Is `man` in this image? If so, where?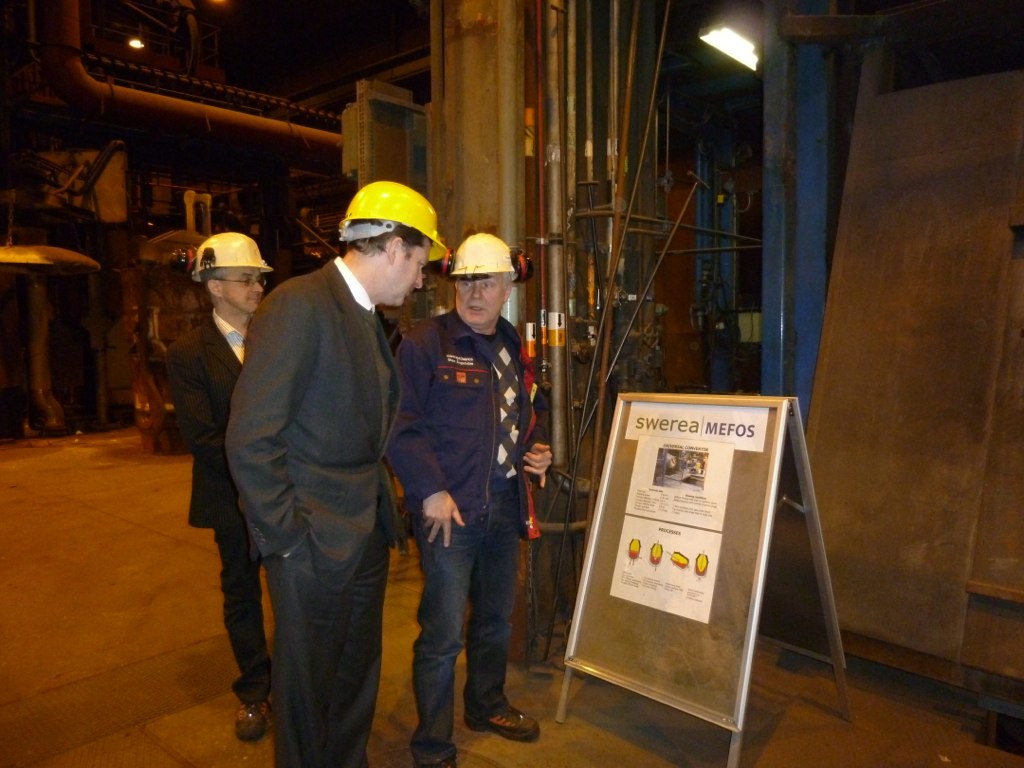
Yes, at (x1=388, y1=230, x2=556, y2=766).
